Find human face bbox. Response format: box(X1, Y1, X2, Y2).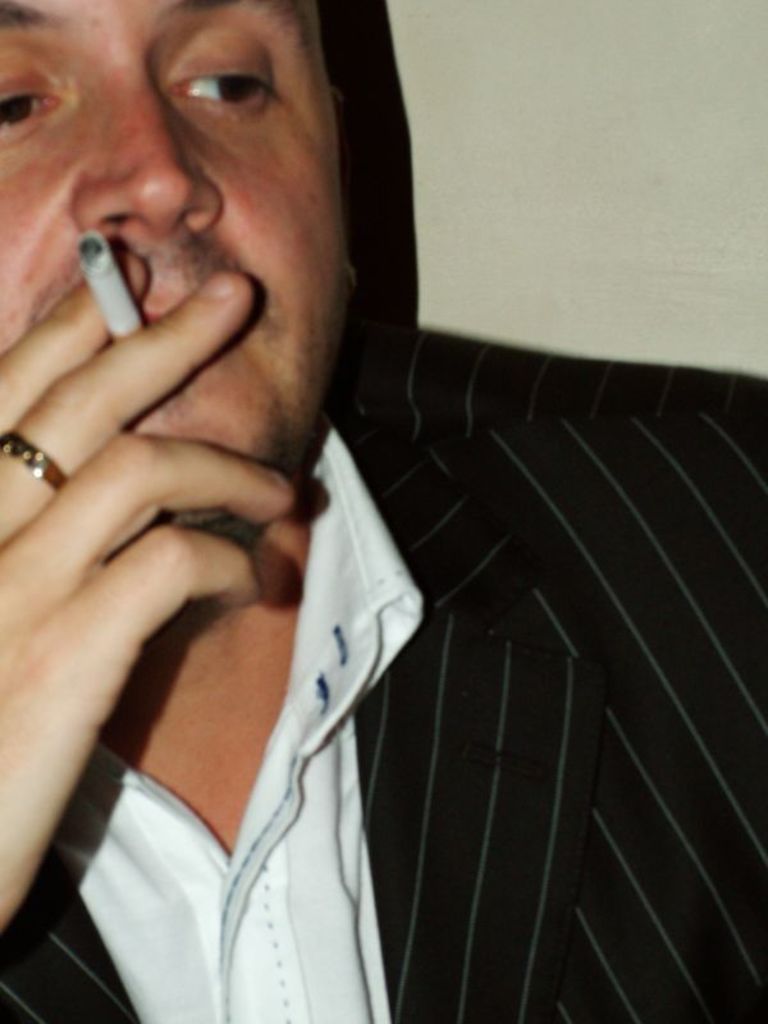
box(0, 0, 349, 539).
